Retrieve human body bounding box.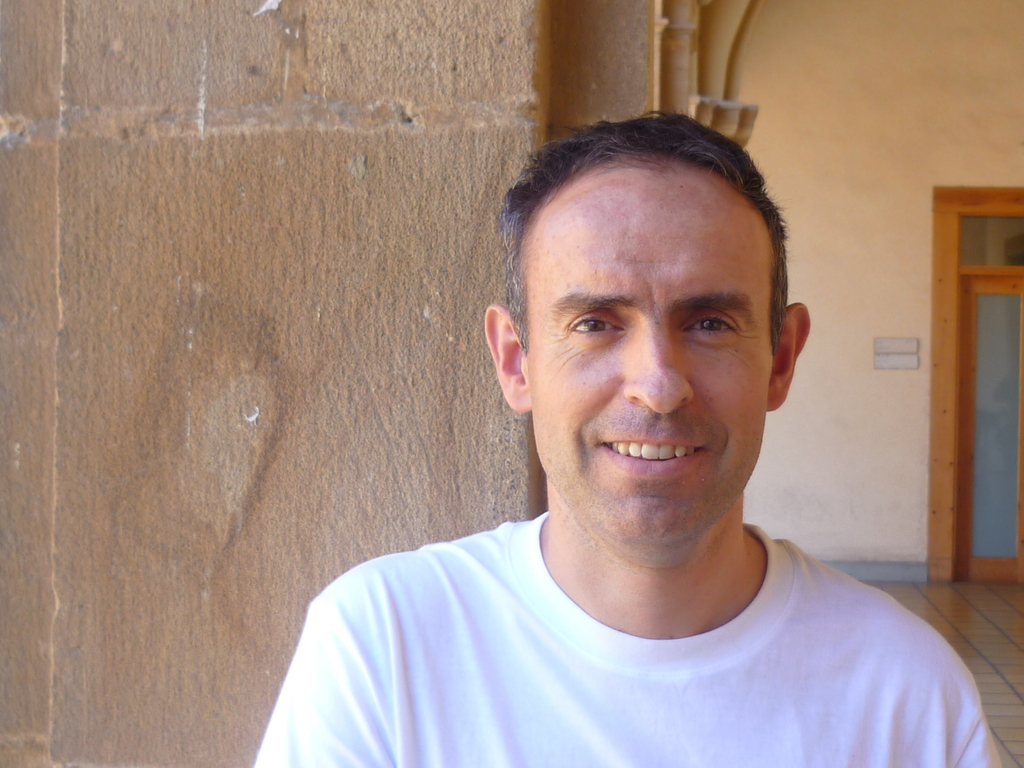
Bounding box: [300,198,971,767].
